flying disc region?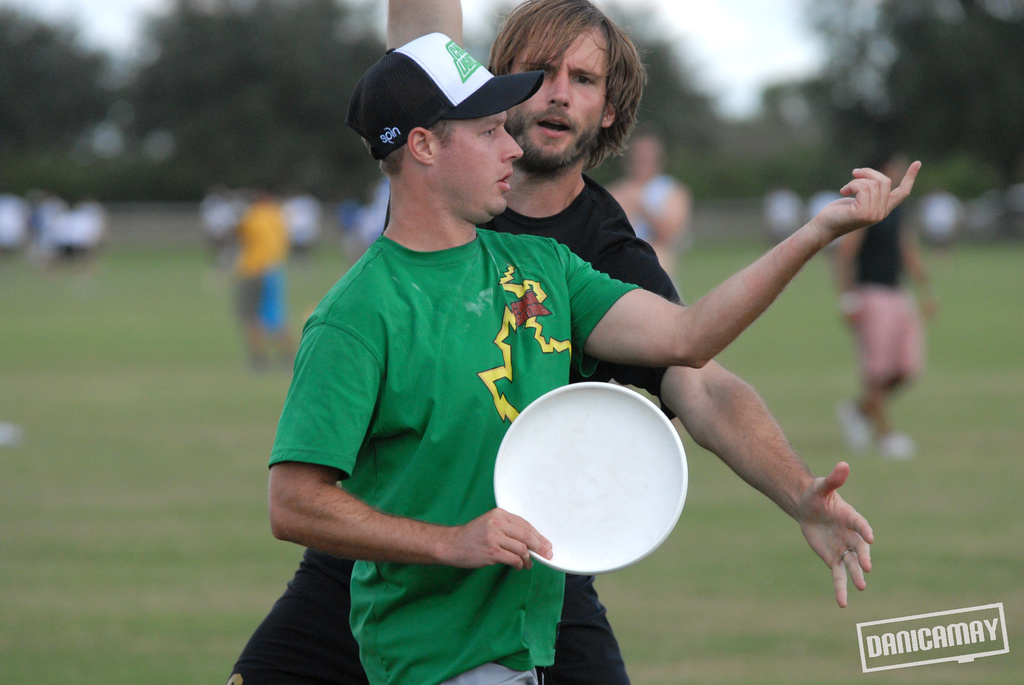
left=492, top=381, right=690, bottom=577
